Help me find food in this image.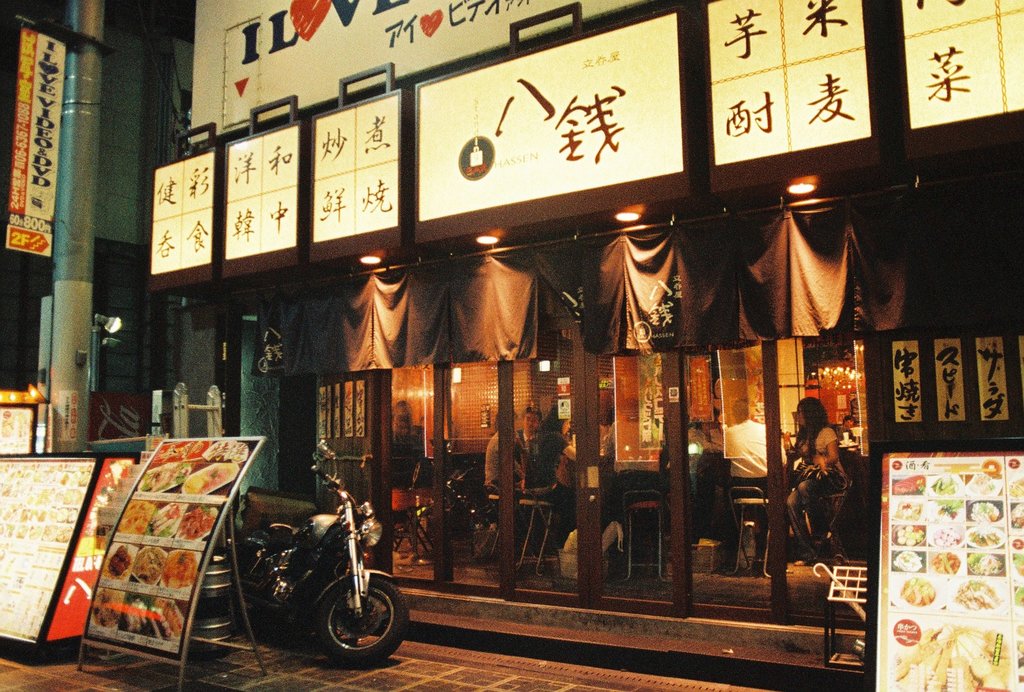
Found it: 955:579:996:610.
